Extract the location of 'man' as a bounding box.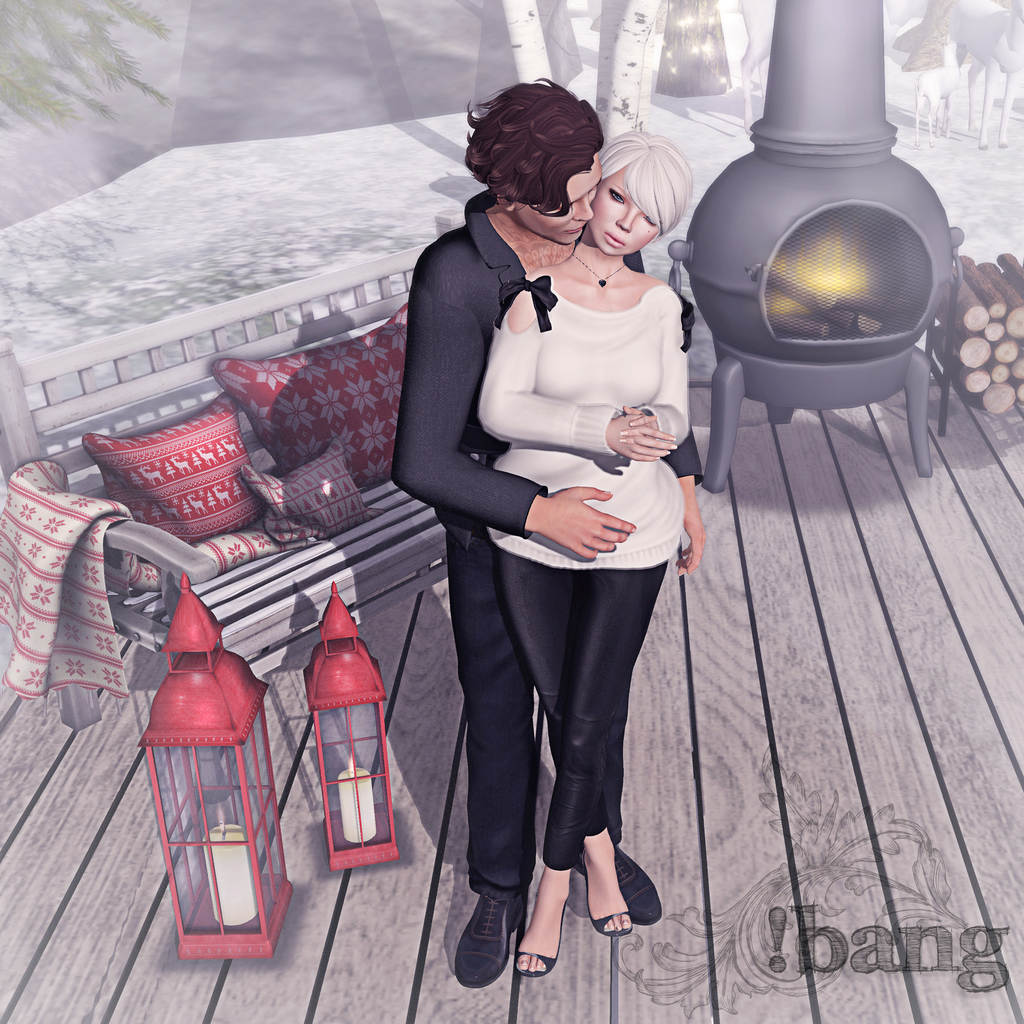
(388,104,708,945).
